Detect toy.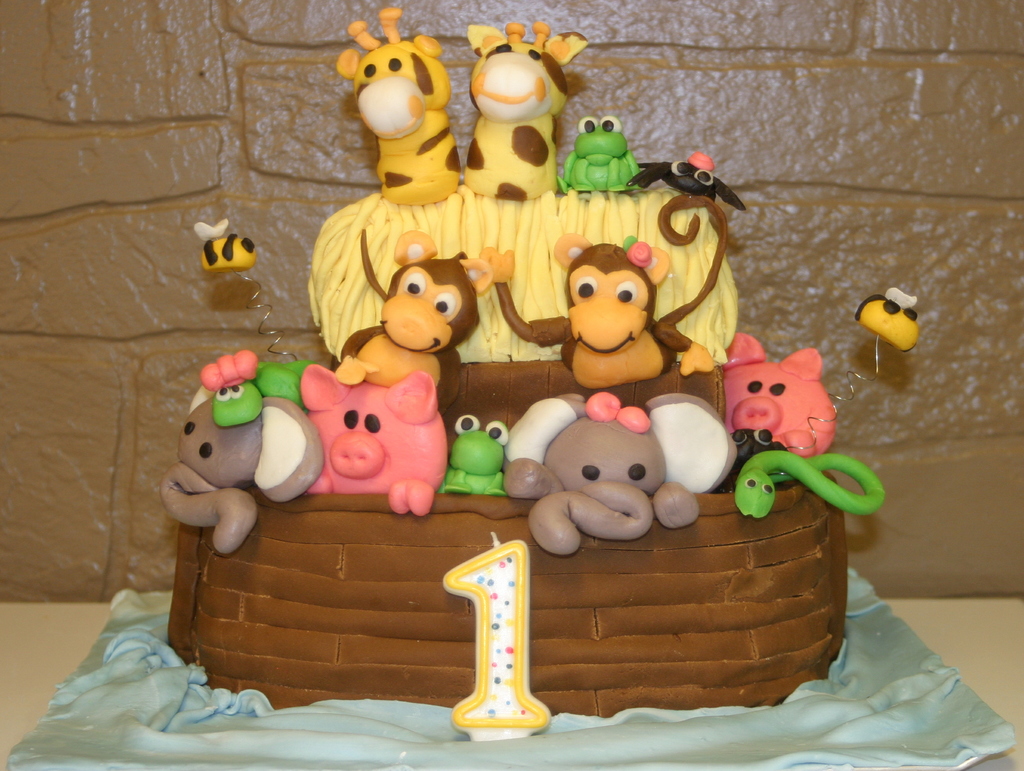
Detected at (190,218,257,273).
